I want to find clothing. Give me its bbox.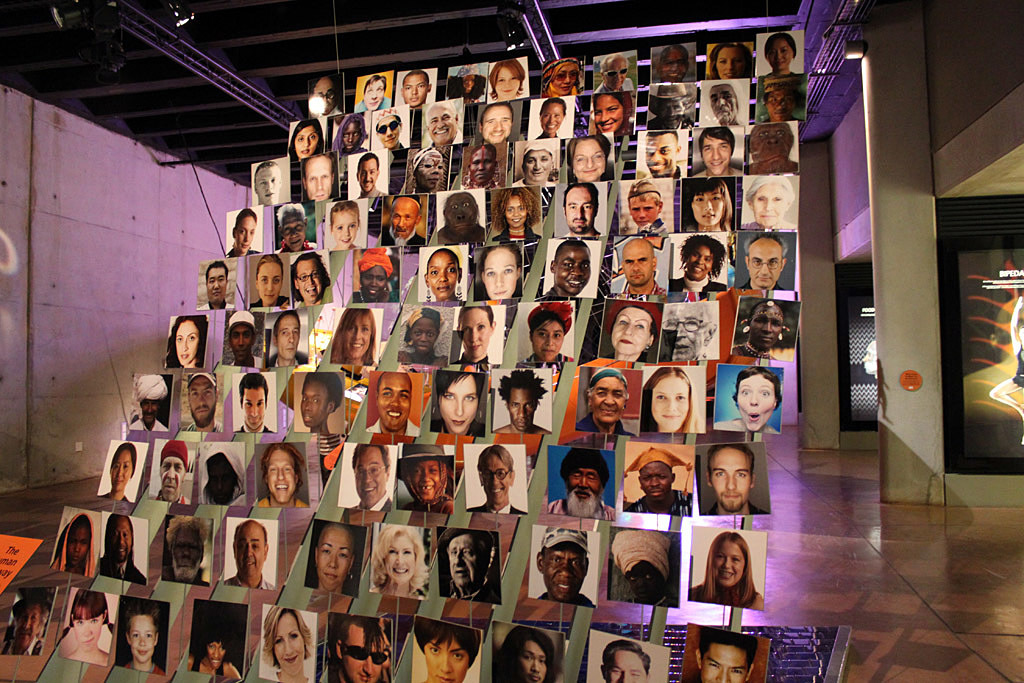
741:278:786:290.
